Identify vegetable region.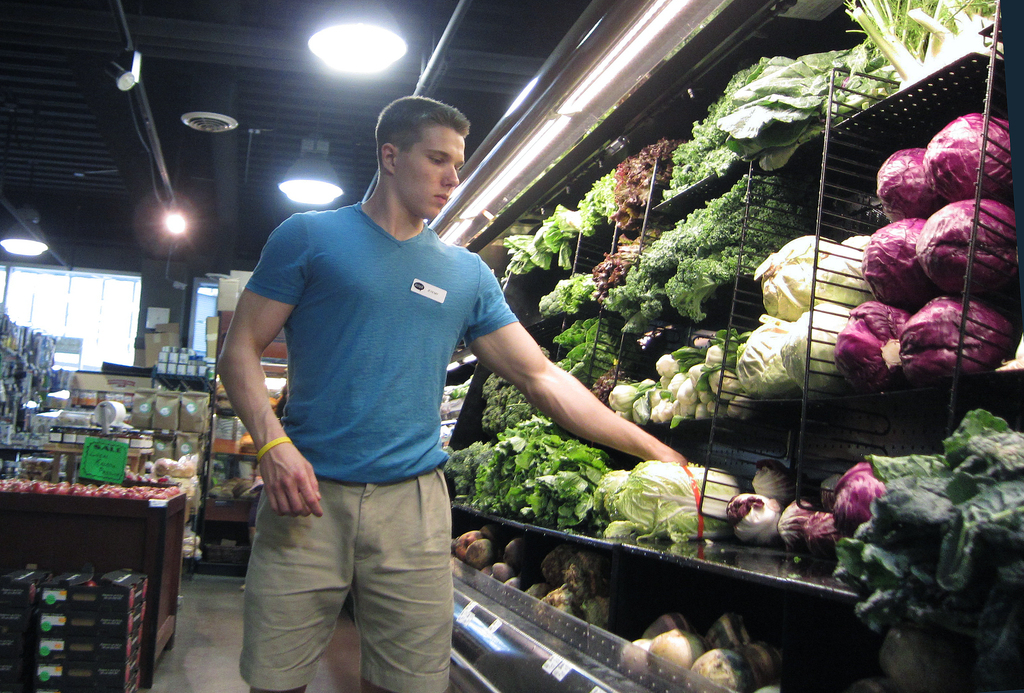
Region: bbox(938, 169, 1018, 299).
